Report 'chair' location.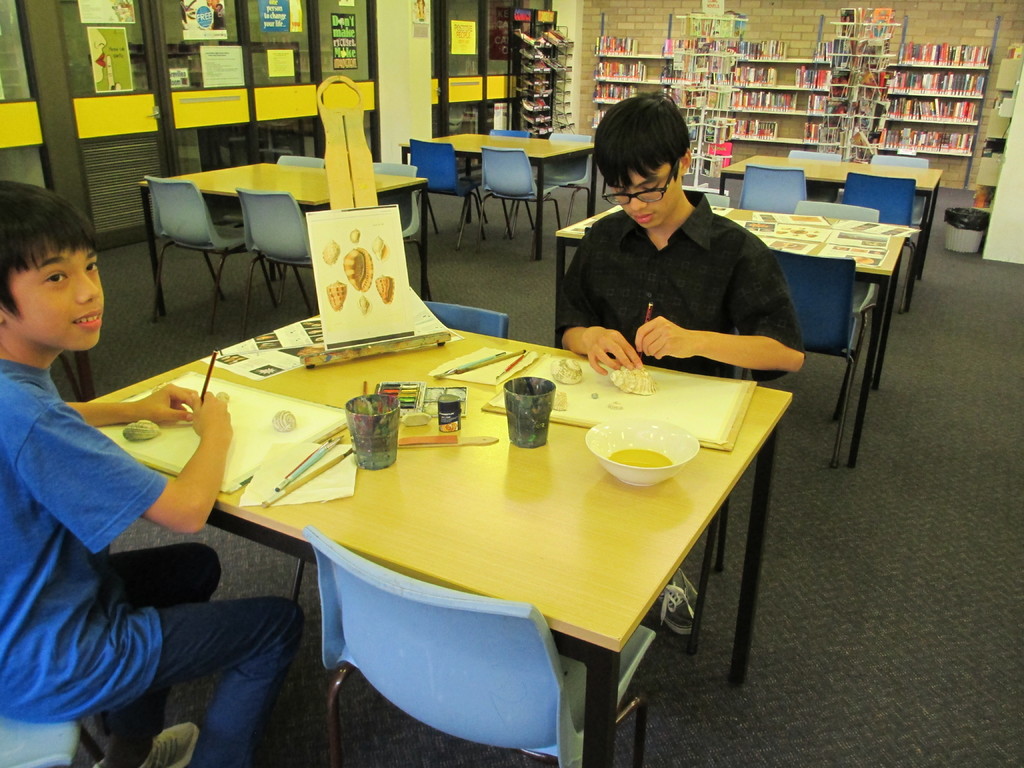
Report: left=474, top=145, right=562, bottom=254.
